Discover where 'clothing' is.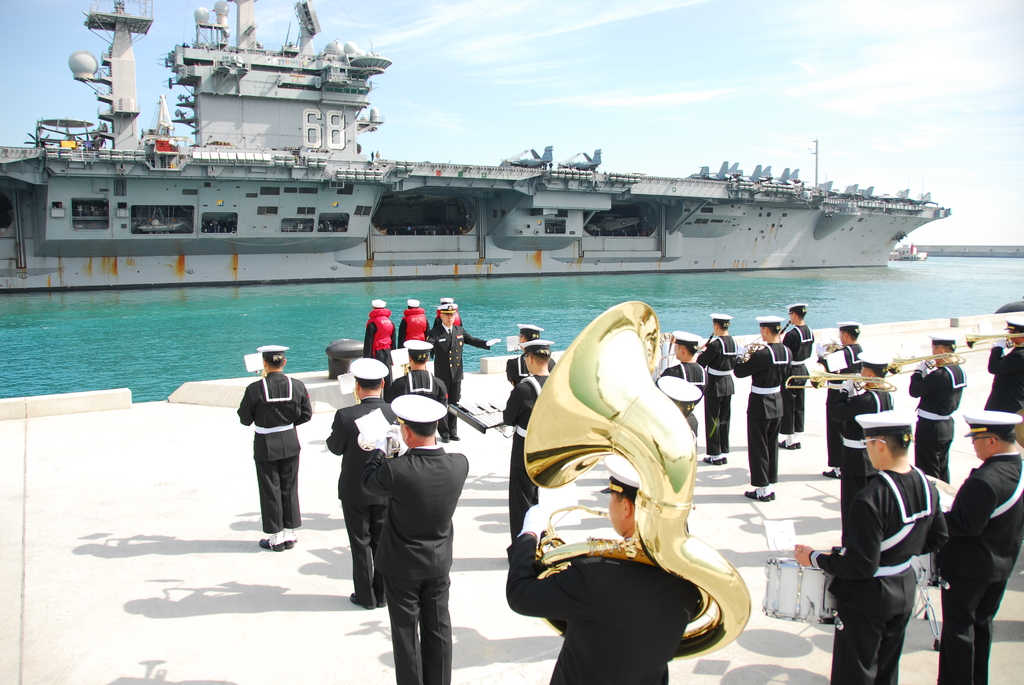
Discovered at <region>698, 335, 736, 458</region>.
